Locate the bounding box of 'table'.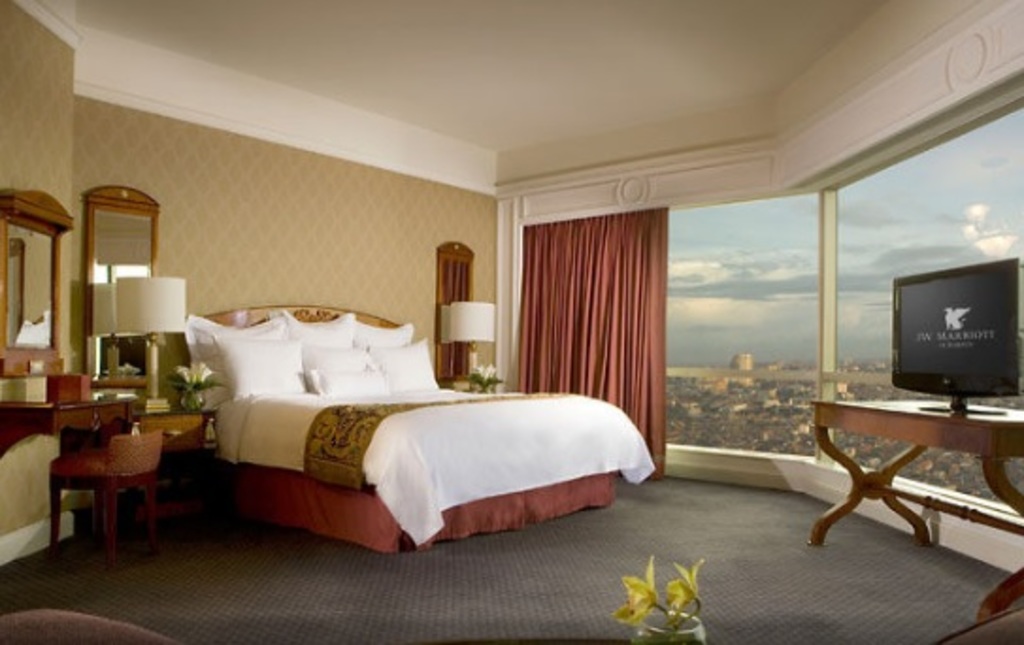
Bounding box: locate(805, 360, 1018, 558).
